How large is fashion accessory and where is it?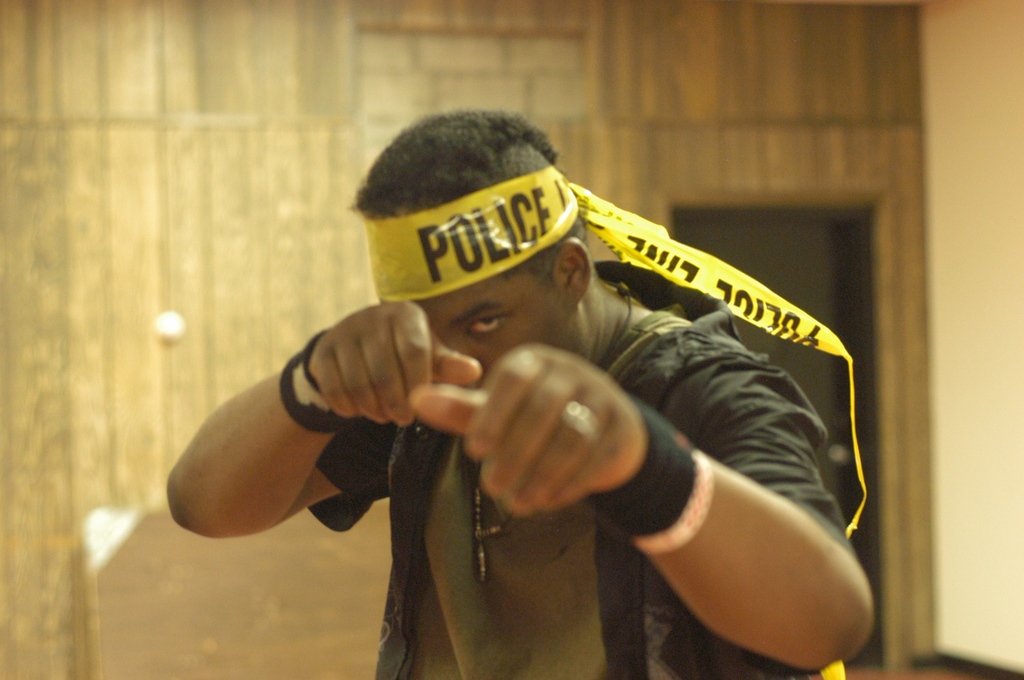
Bounding box: (609,279,628,345).
